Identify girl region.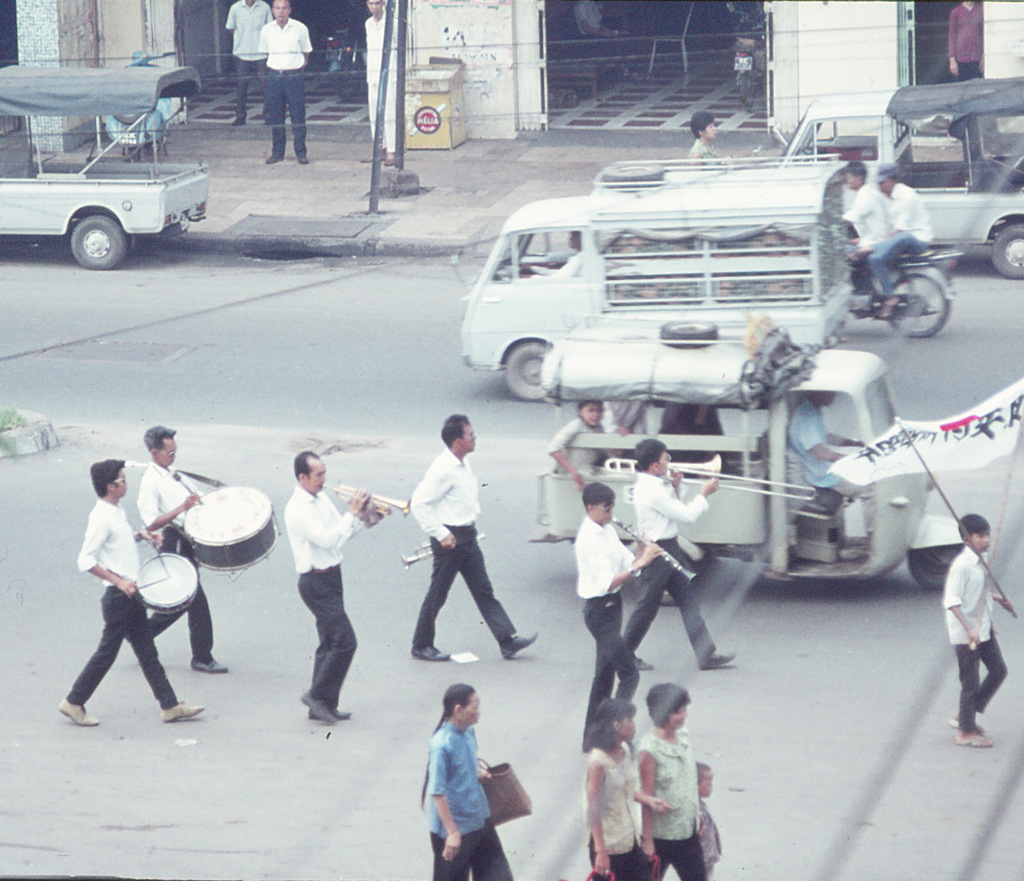
Region: locate(549, 400, 630, 492).
